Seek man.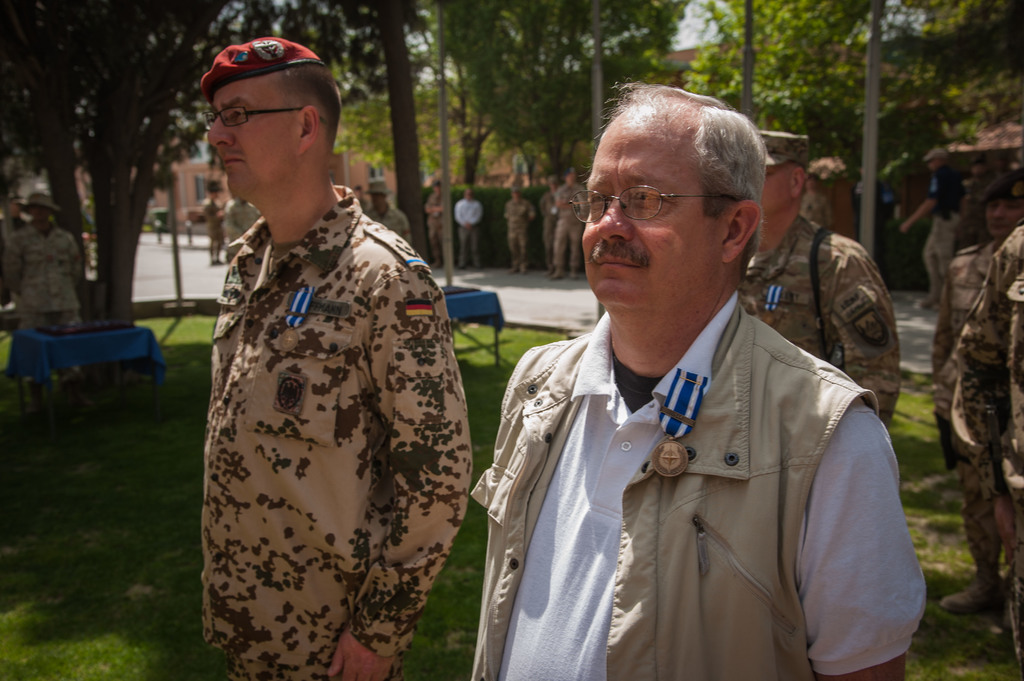
[left=934, top=166, right=1023, bottom=620].
